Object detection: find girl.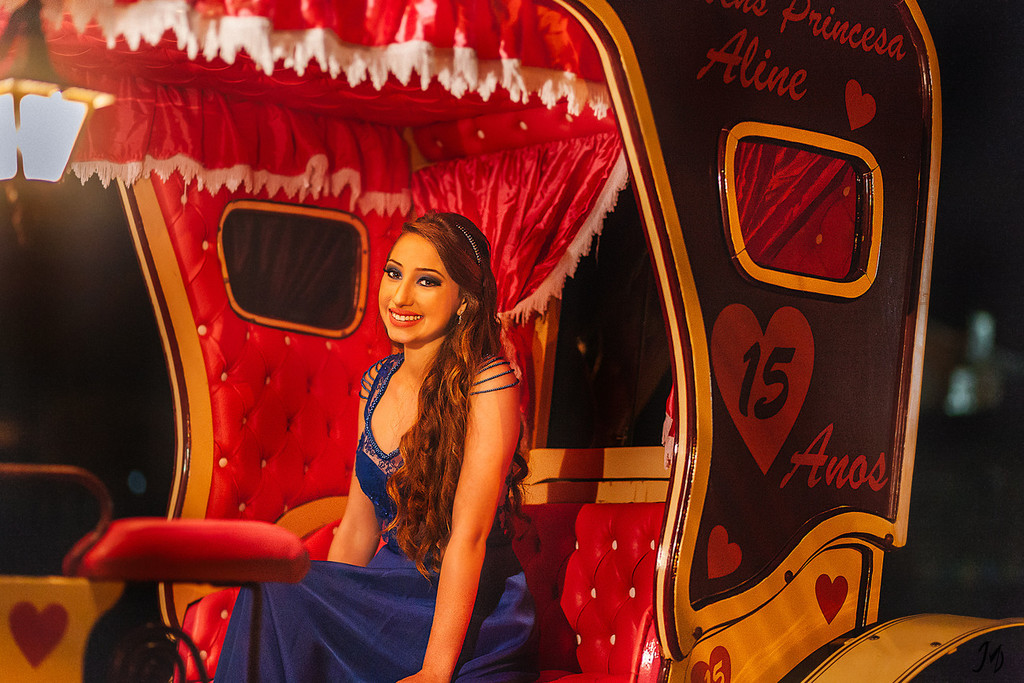
rect(205, 206, 569, 682).
